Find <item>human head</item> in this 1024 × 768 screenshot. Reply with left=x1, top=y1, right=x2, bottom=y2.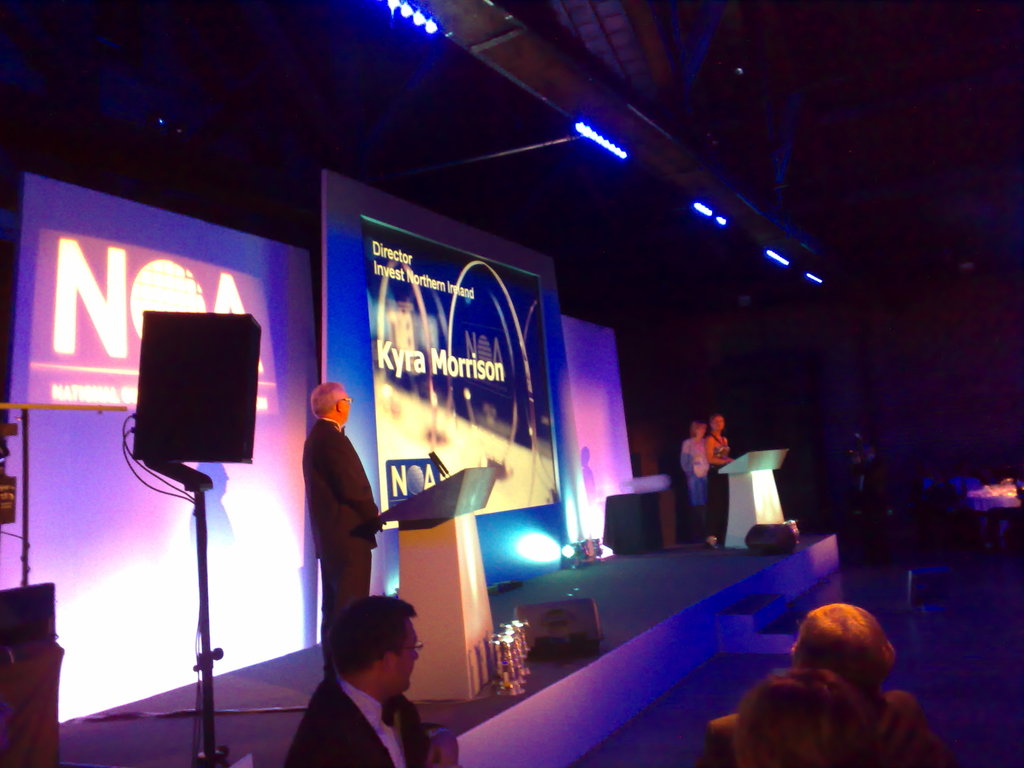
left=326, top=595, right=424, bottom=695.
